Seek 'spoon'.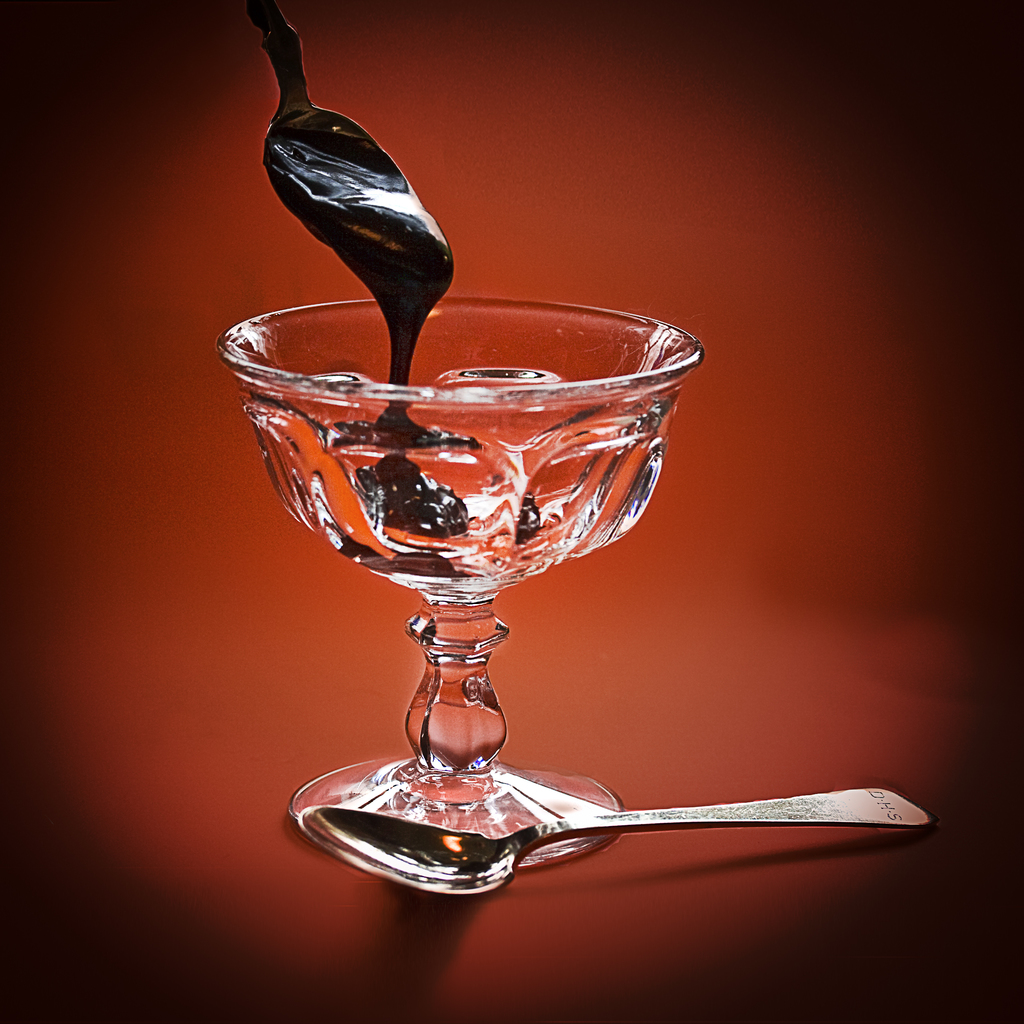
l=298, t=786, r=934, b=898.
